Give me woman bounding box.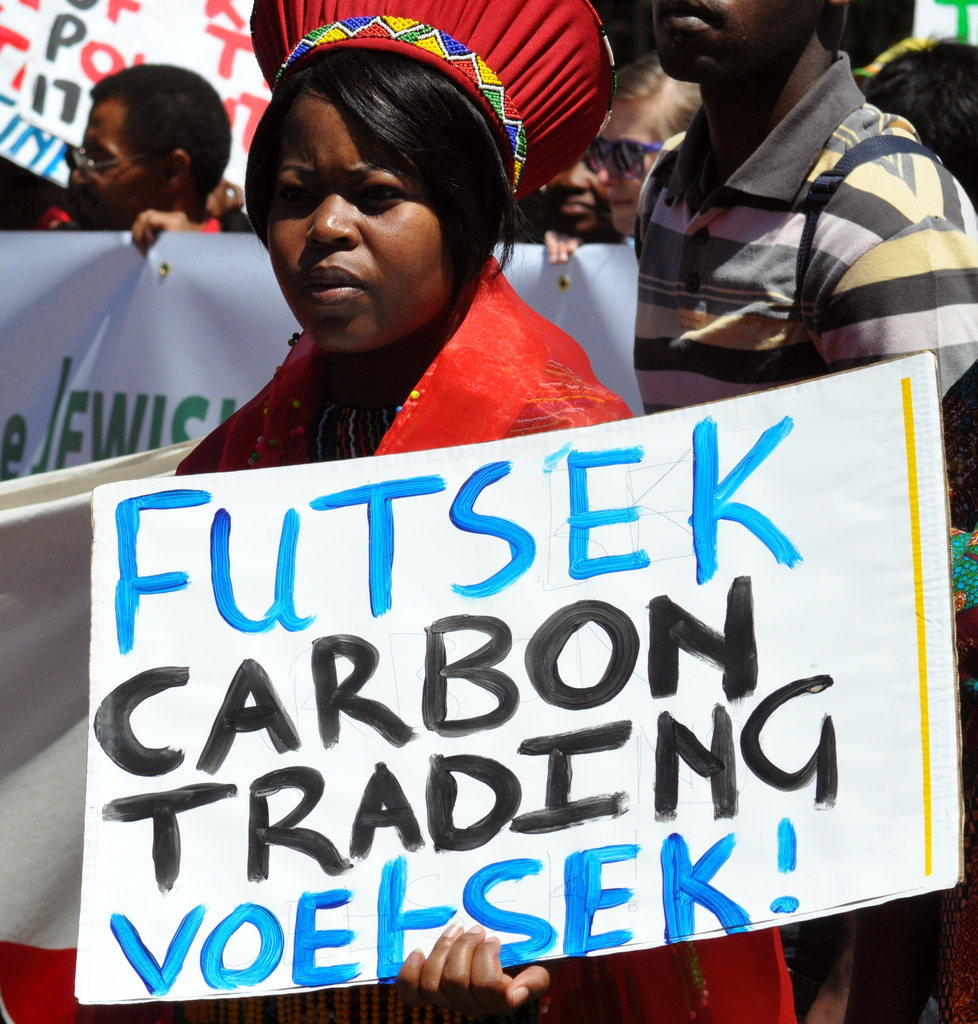
[163, 35, 800, 1023].
